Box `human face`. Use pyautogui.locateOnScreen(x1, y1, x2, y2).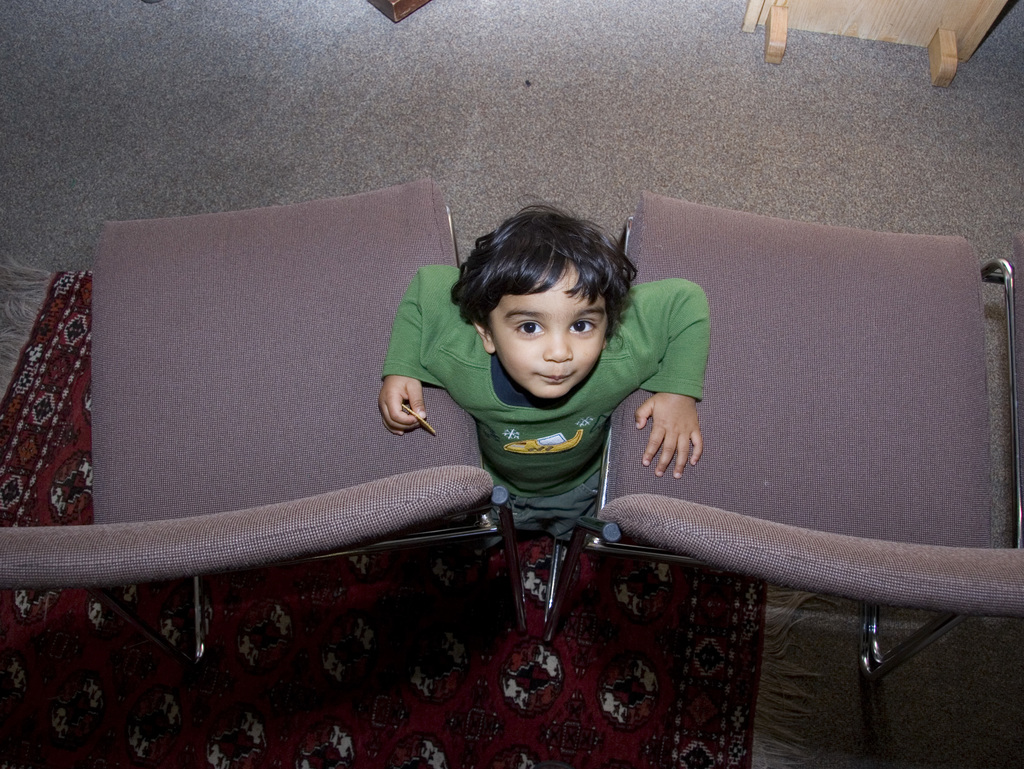
pyautogui.locateOnScreen(486, 260, 608, 400).
